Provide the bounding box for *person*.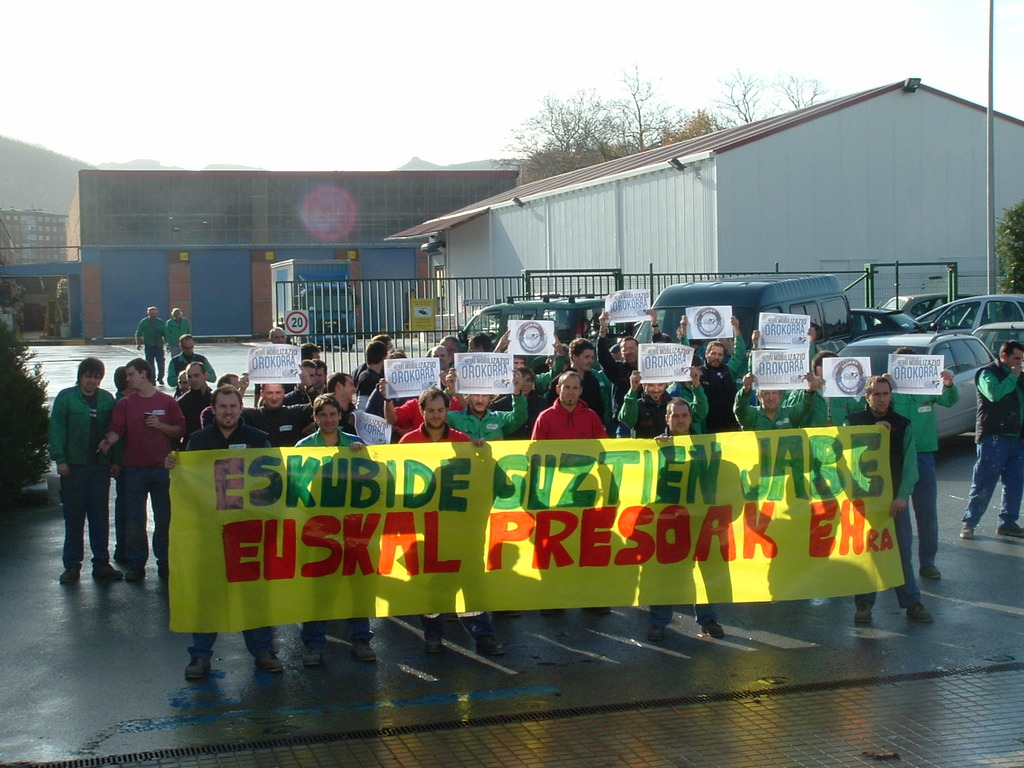
detection(174, 358, 215, 438).
